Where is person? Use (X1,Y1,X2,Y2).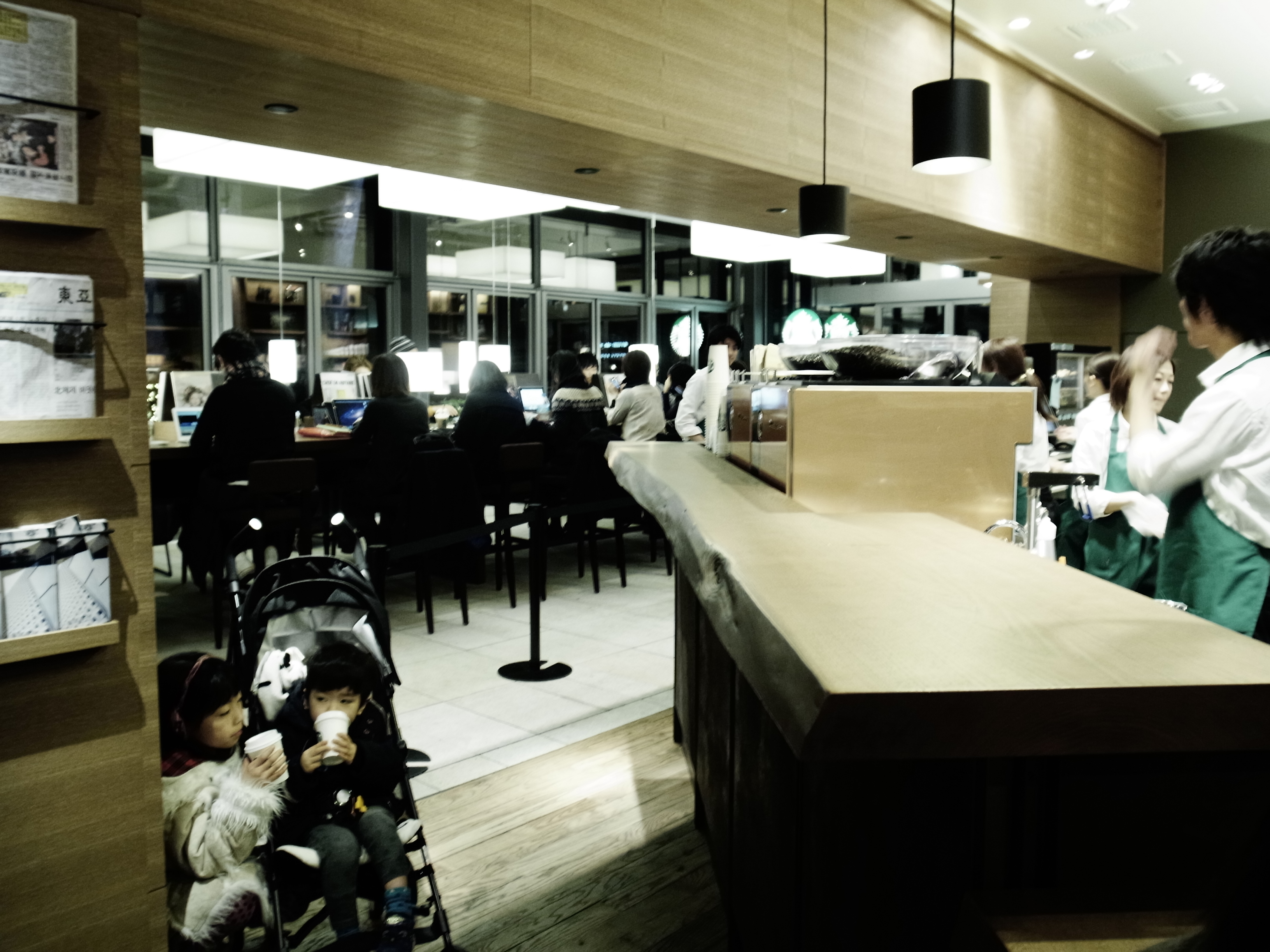
(60,253,111,370).
